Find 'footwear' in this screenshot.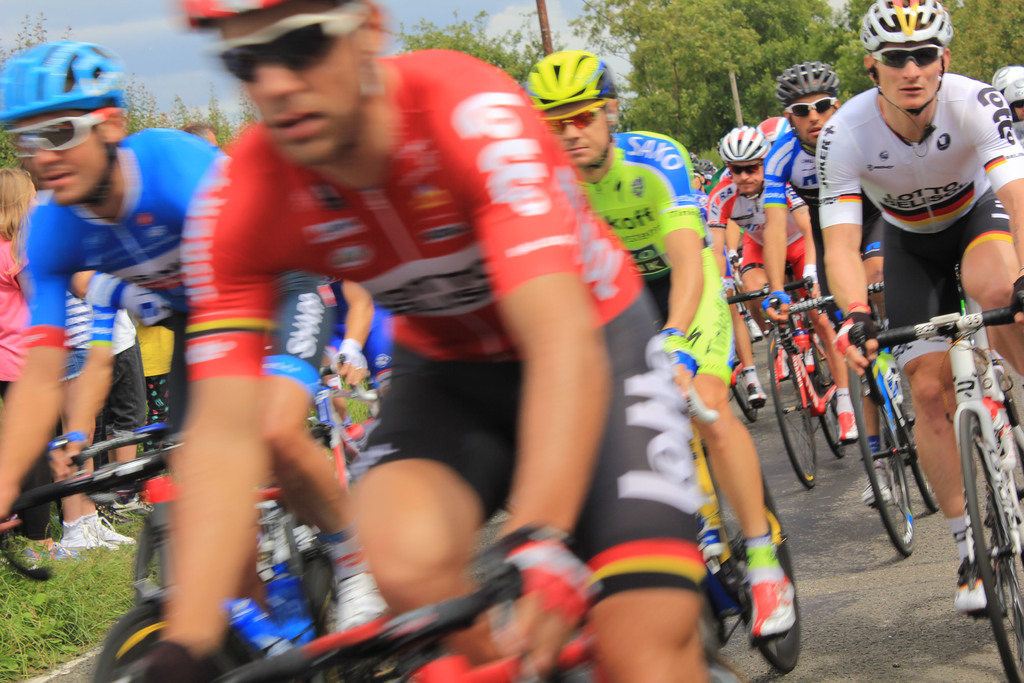
The bounding box for 'footwear' is [110, 491, 152, 517].
